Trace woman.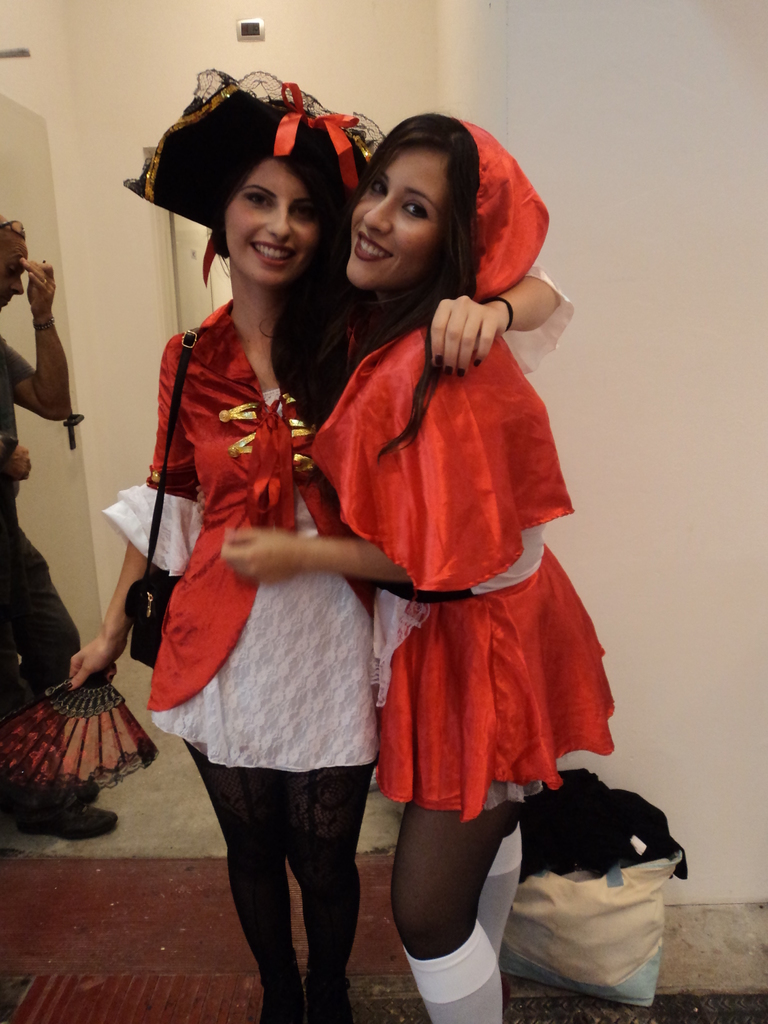
Traced to (63,64,561,1023).
